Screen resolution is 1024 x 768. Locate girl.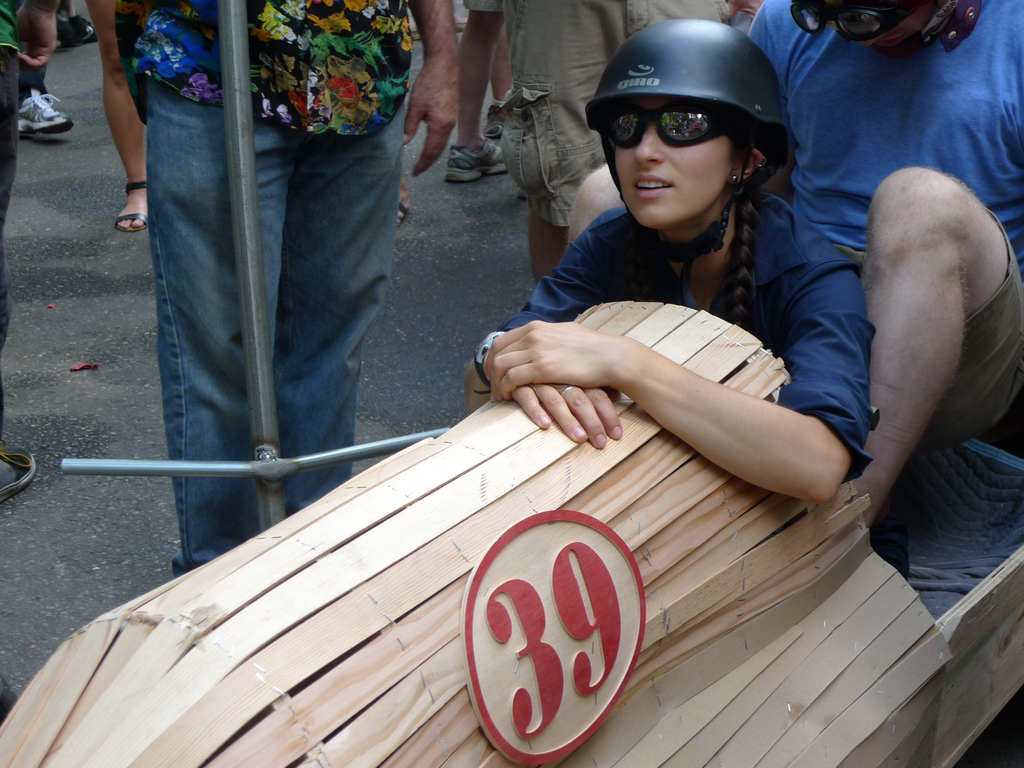
l=467, t=19, r=876, b=511.
